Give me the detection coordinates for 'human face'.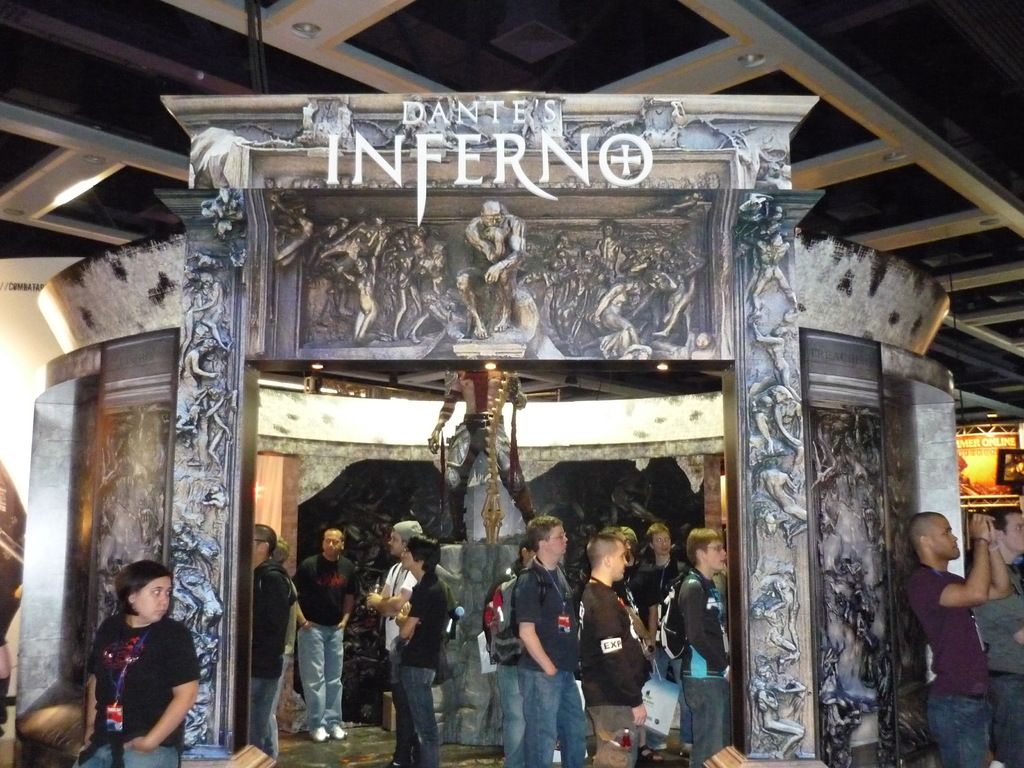
{"x1": 546, "y1": 525, "x2": 563, "y2": 553}.
